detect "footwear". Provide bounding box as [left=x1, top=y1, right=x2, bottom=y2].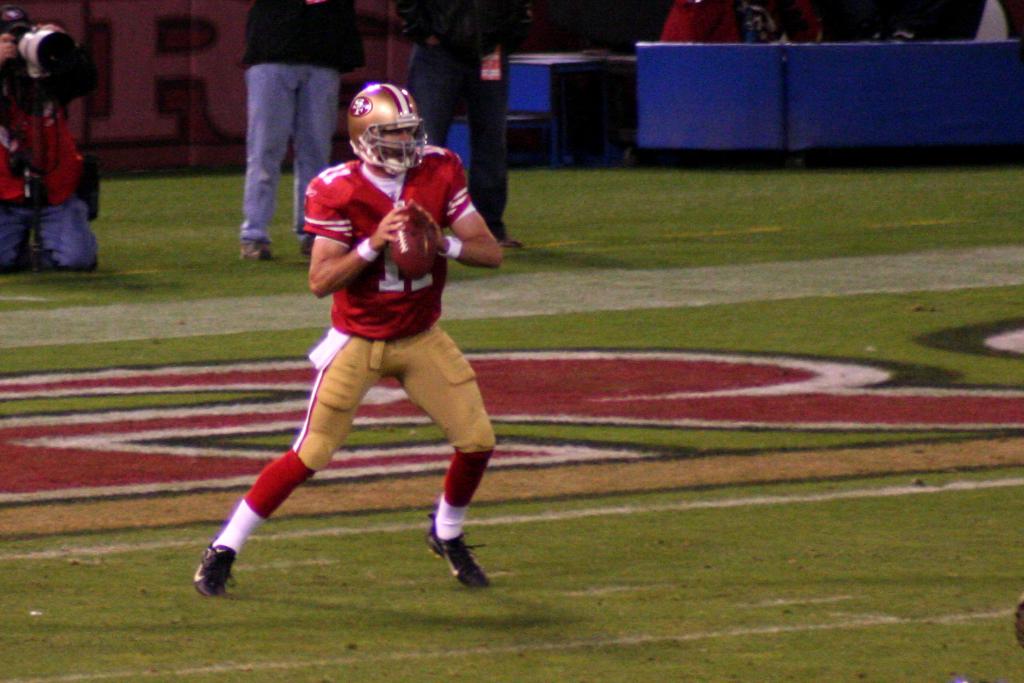
[left=193, top=534, right=237, bottom=602].
